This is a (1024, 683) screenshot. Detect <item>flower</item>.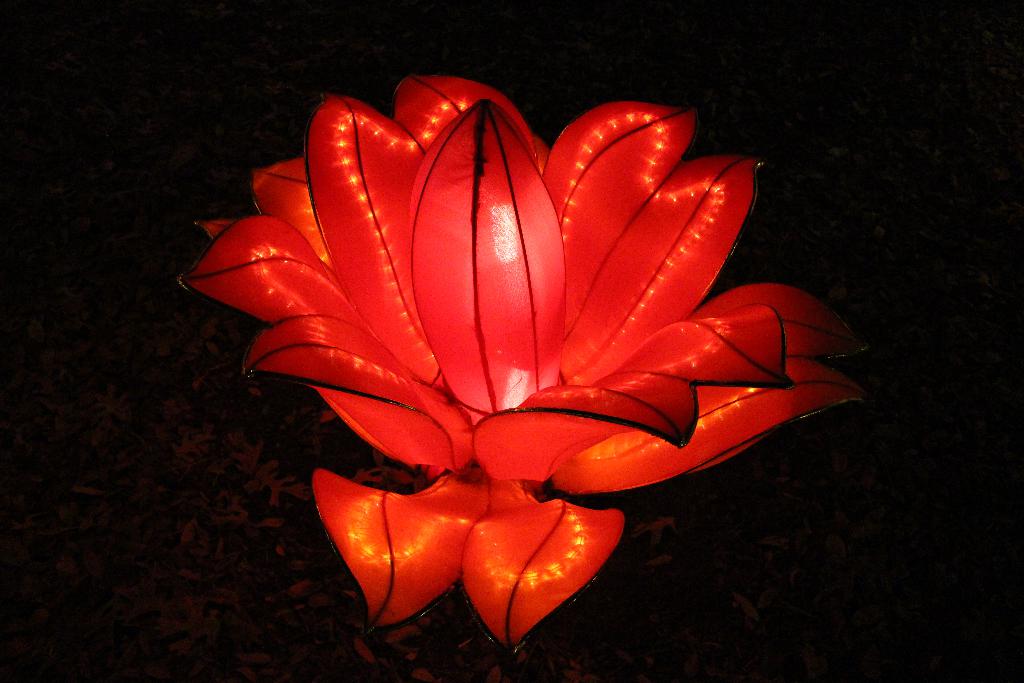
pyautogui.locateOnScreen(168, 54, 910, 622).
